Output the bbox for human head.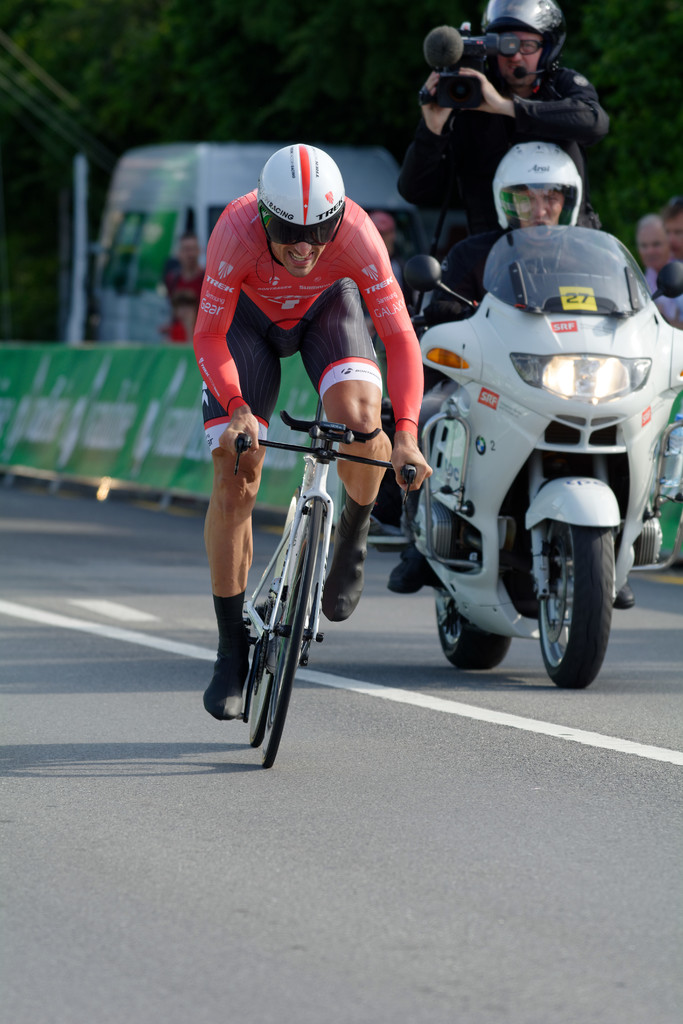
locate(373, 211, 397, 260).
